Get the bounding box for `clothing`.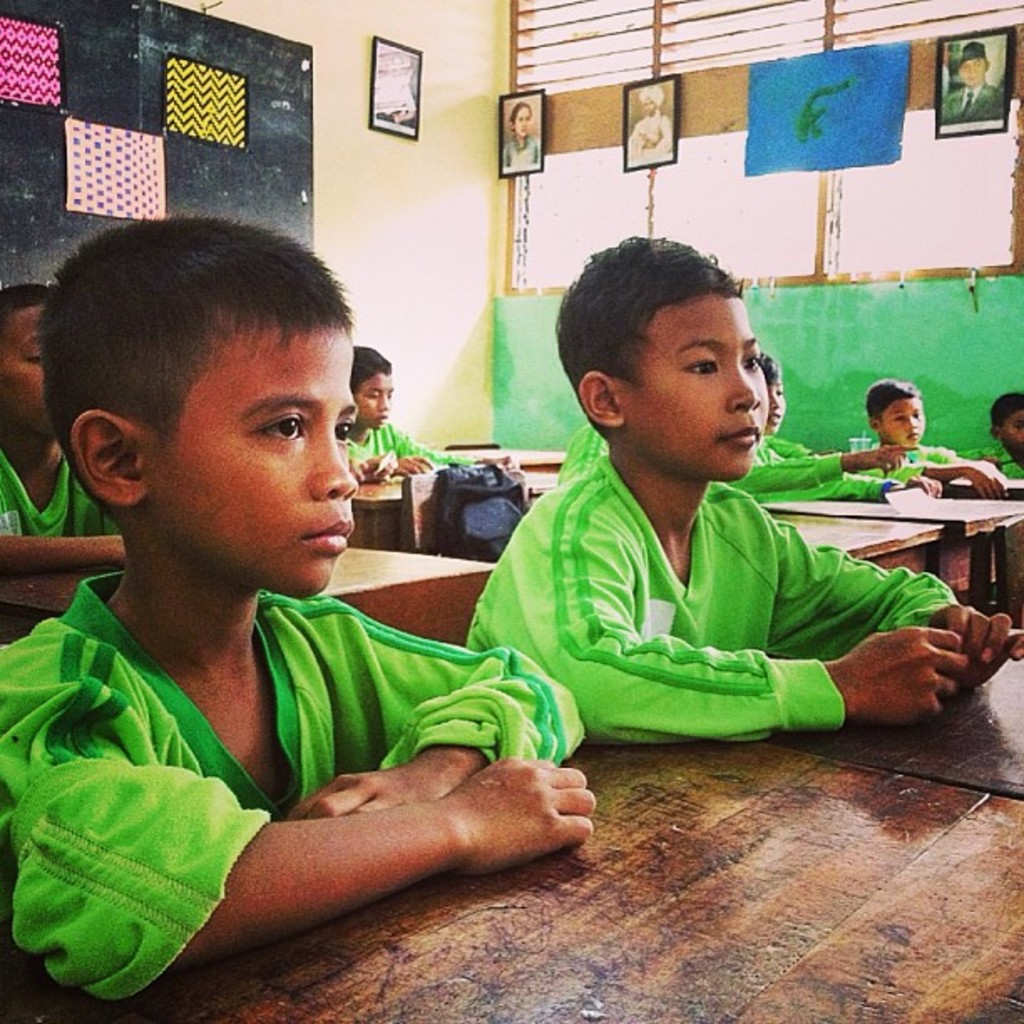
731,433,892,507.
